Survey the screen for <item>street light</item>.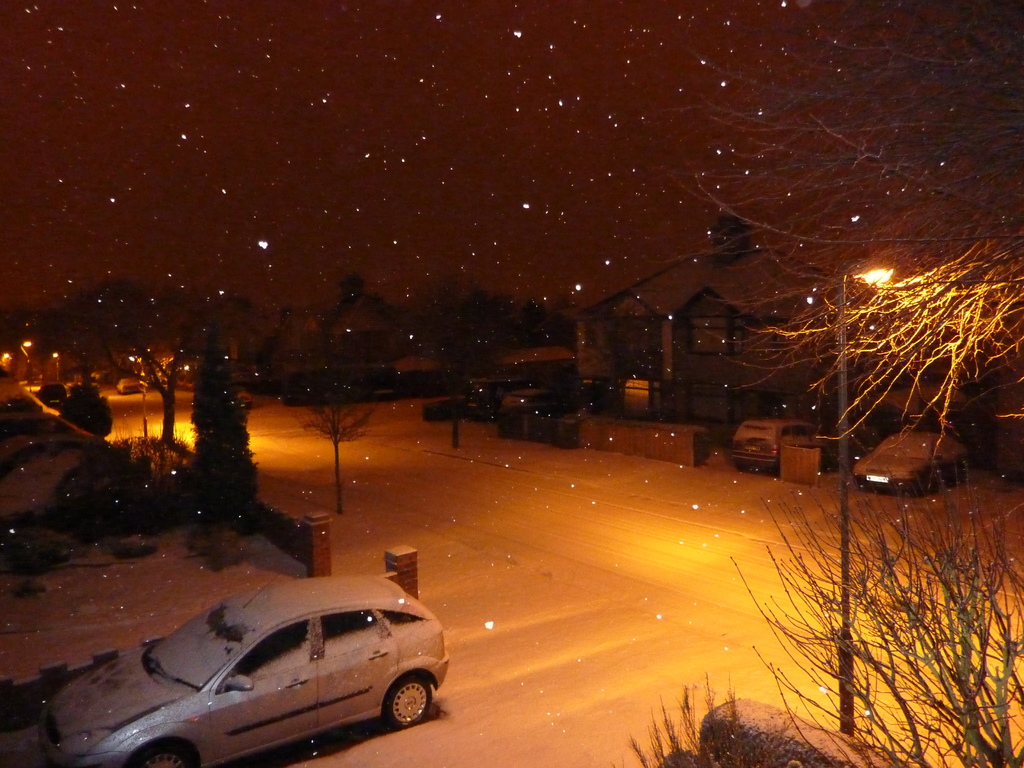
Survey found: 47:349:66:383.
